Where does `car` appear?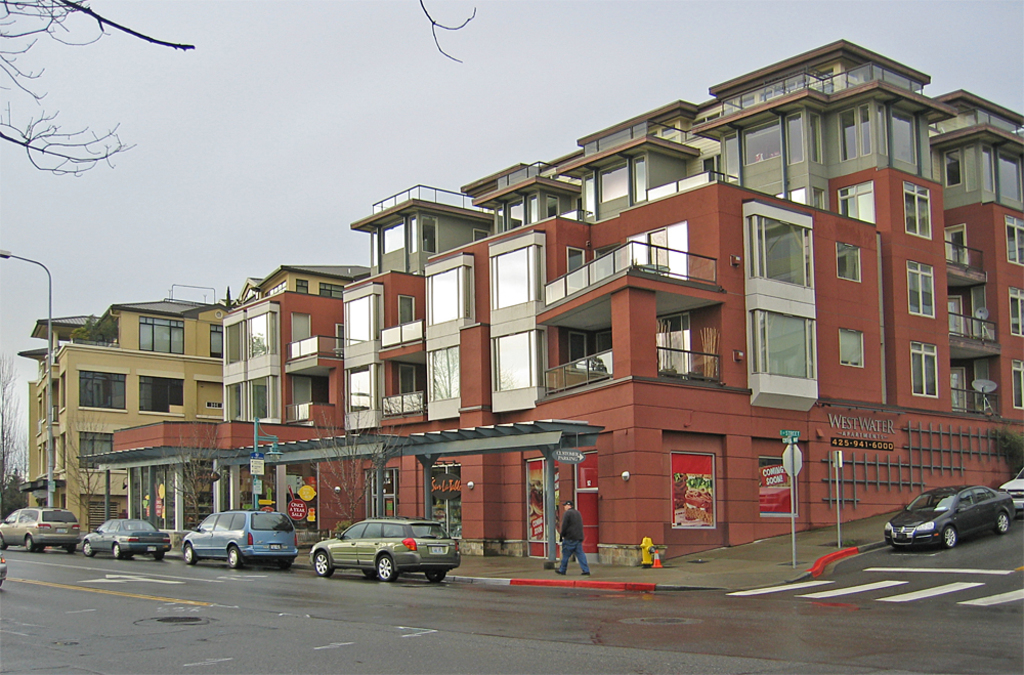
Appears at locate(0, 507, 80, 553).
